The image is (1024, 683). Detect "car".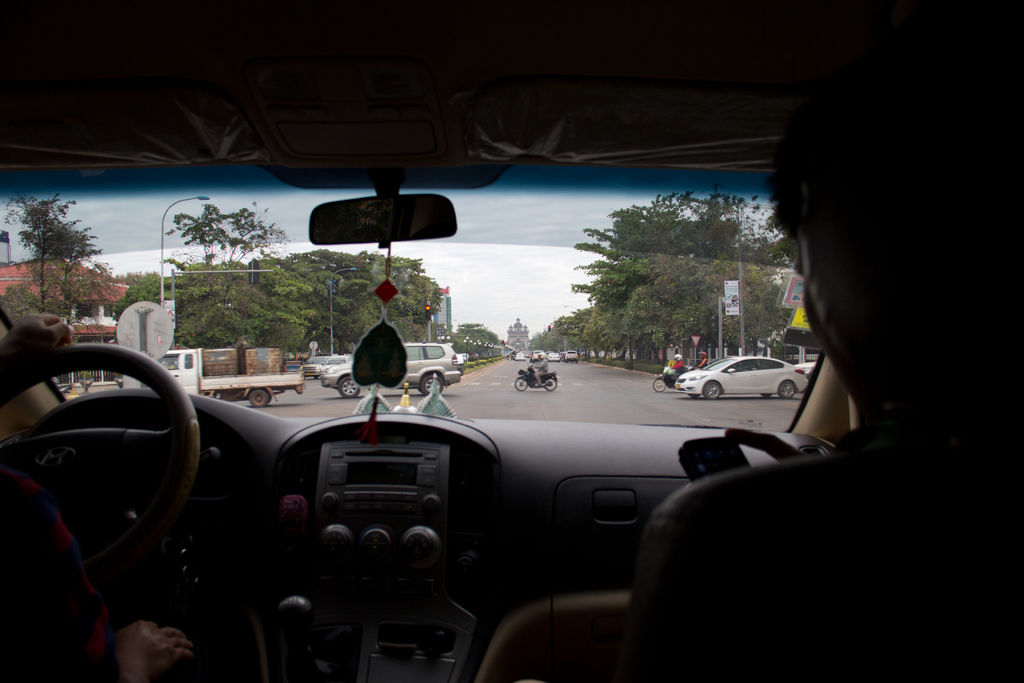
Detection: box(296, 350, 322, 384).
